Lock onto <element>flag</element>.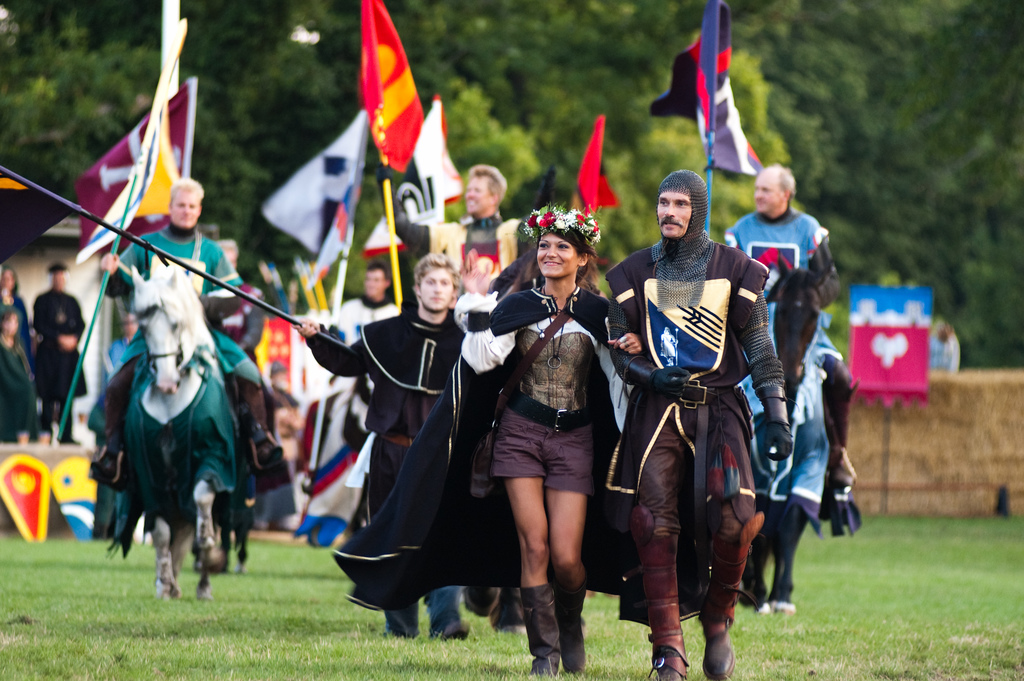
Locked: x1=366, y1=101, x2=463, y2=256.
